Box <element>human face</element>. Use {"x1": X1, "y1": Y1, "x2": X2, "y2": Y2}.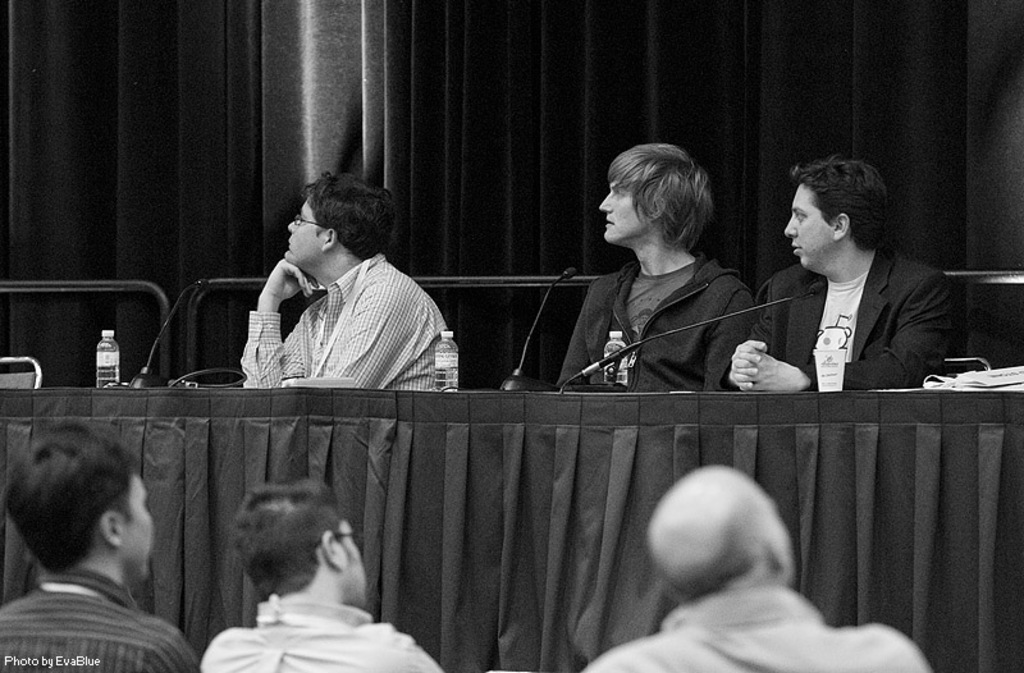
{"x1": 783, "y1": 177, "x2": 840, "y2": 266}.
